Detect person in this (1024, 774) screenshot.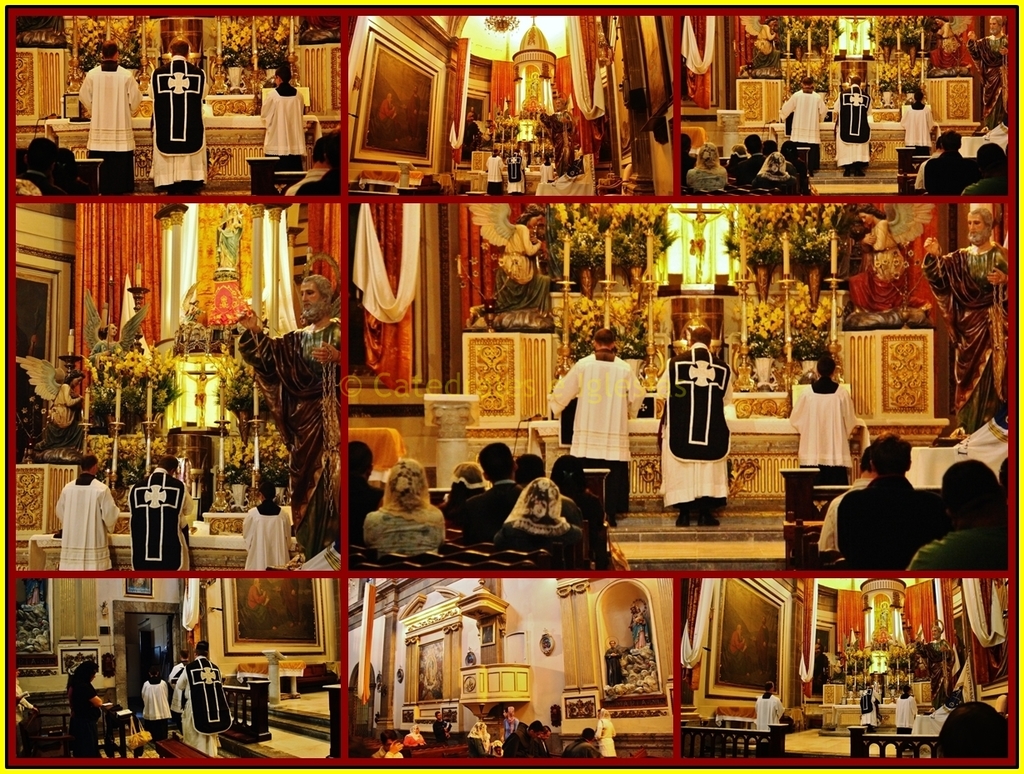
Detection: rect(54, 454, 122, 572).
